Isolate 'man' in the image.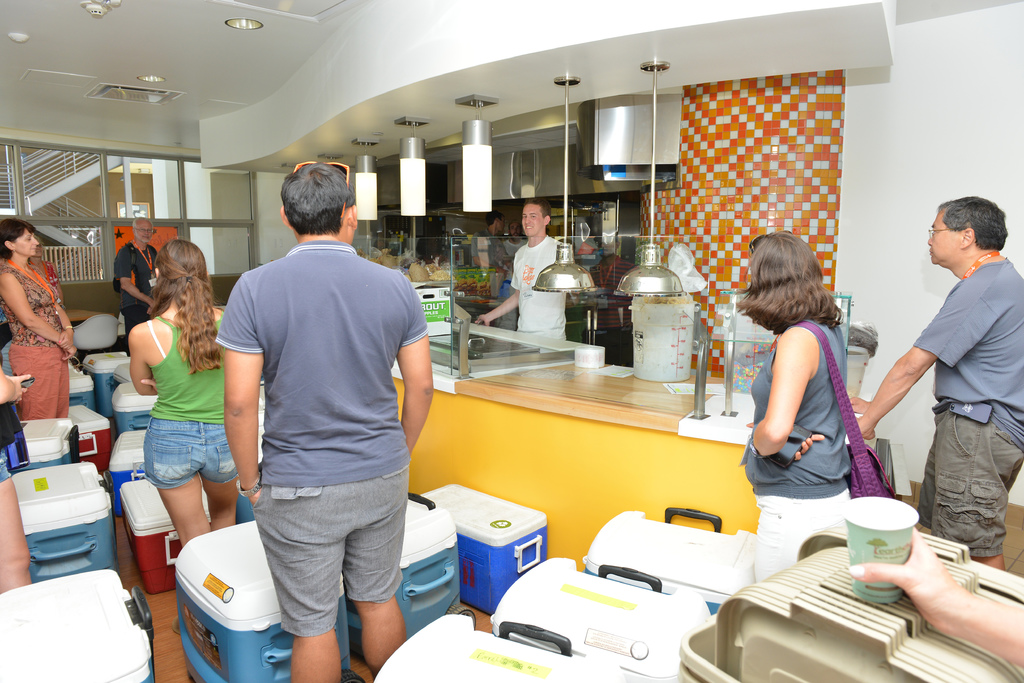
Isolated region: {"x1": 500, "y1": 220, "x2": 528, "y2": 256}.
